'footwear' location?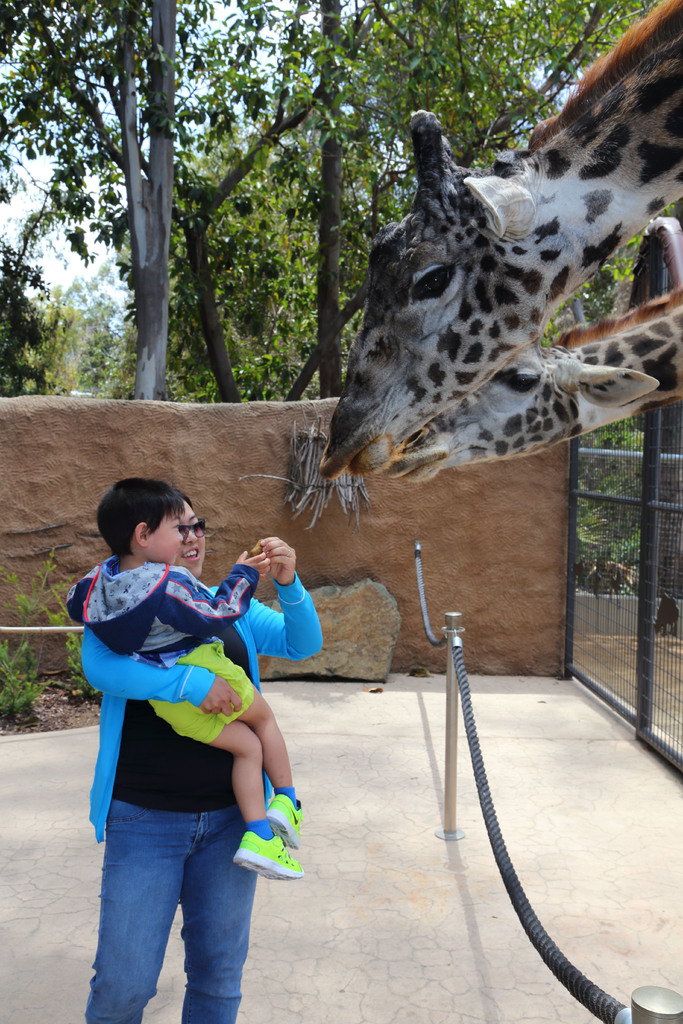
[x1=263, y1=788, x2=305, y2=856]
